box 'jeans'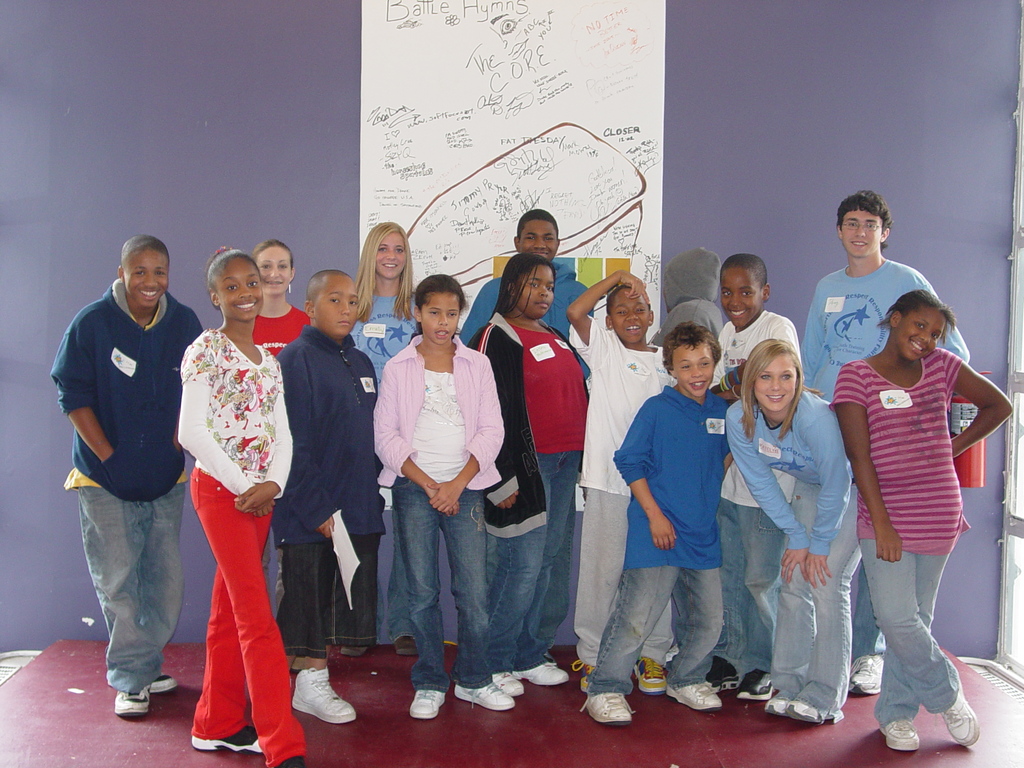
select_region(391, 477, 494, 688)
